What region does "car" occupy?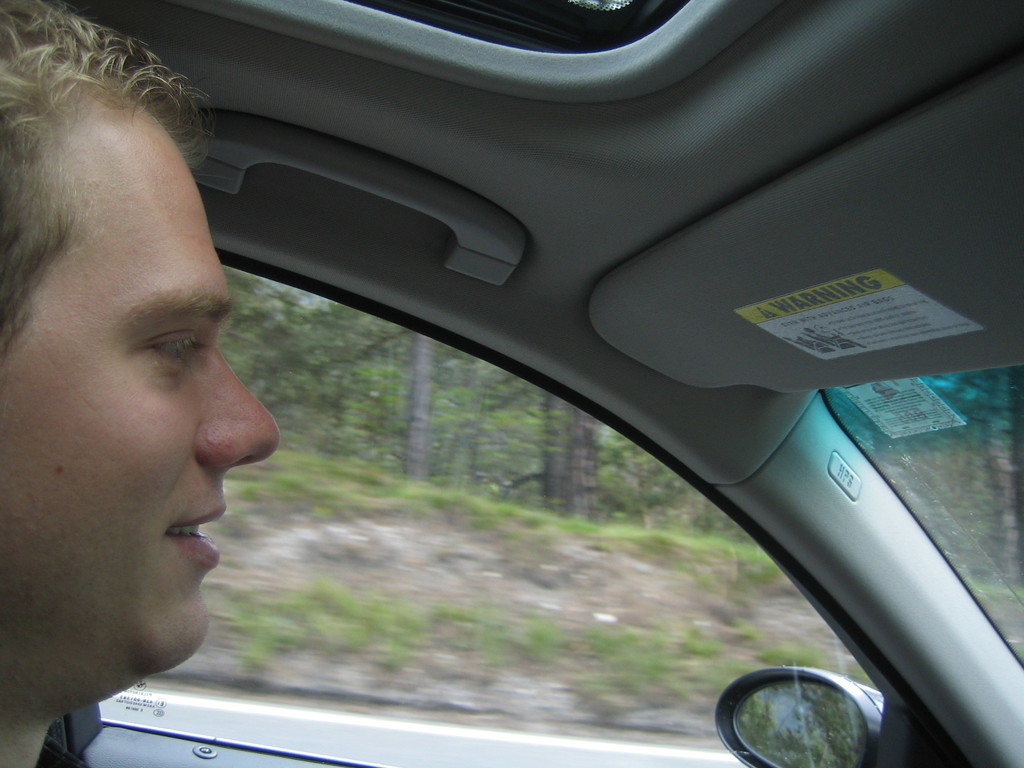
[left=93, top=6, right=1002, bottom=767].
